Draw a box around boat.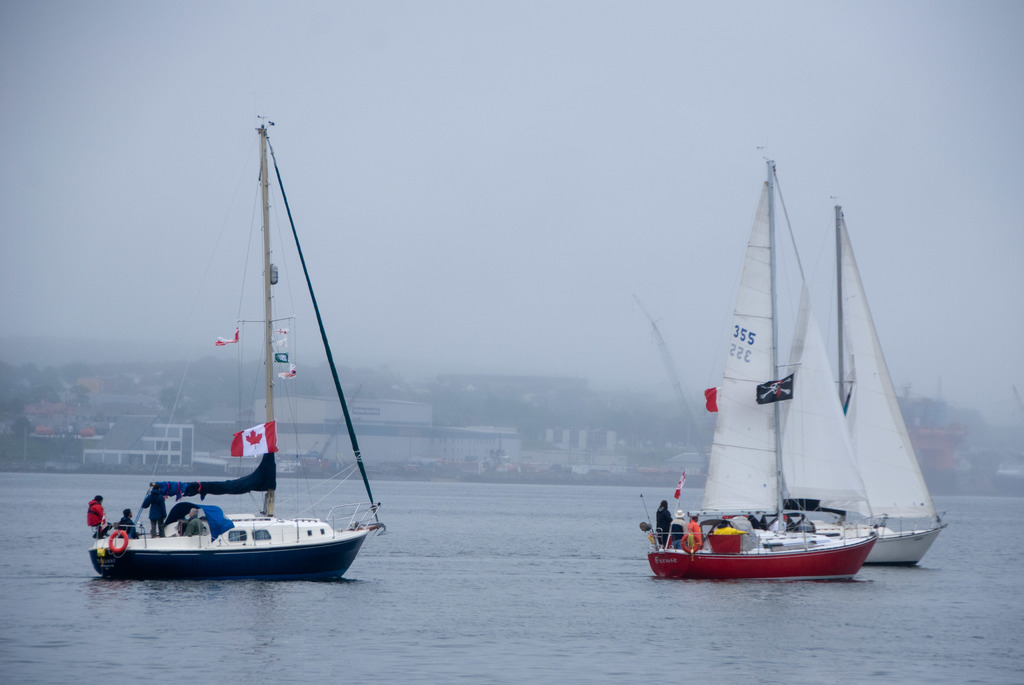
627,152,888,584.
